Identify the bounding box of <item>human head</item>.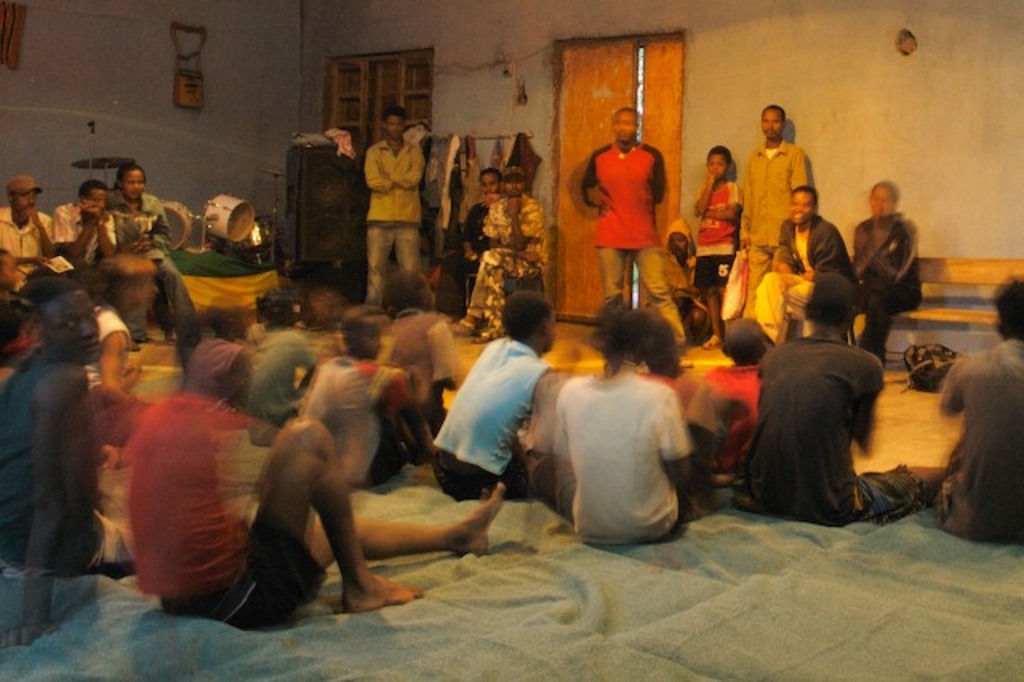
bbox=[659, 221, 693, 261].
